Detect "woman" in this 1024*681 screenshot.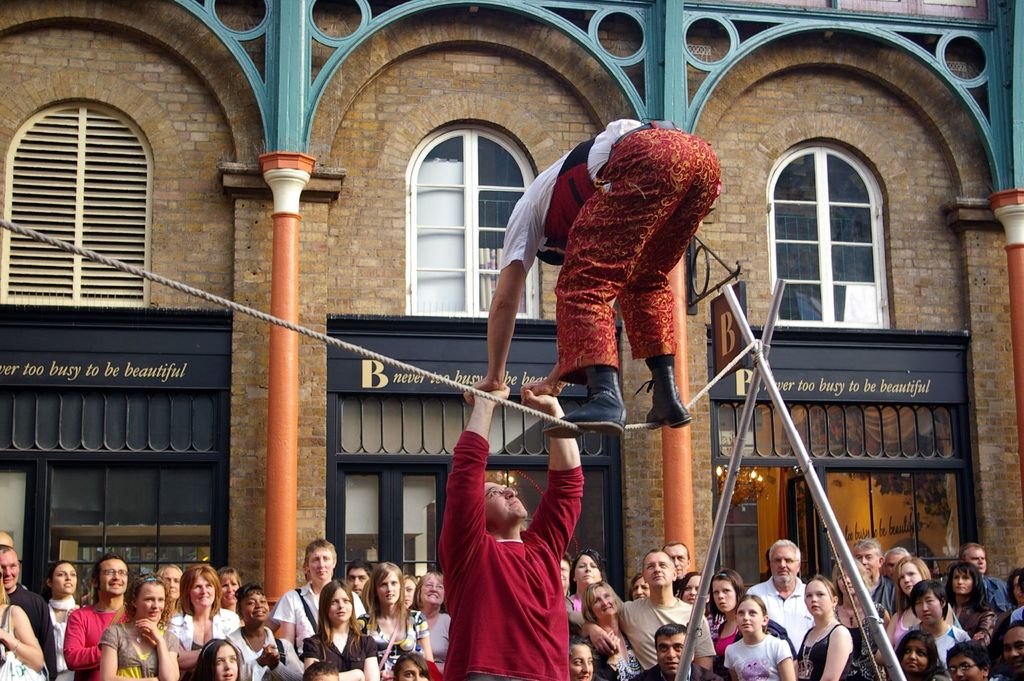
Detection: rect(565, 557, 604, 613).
